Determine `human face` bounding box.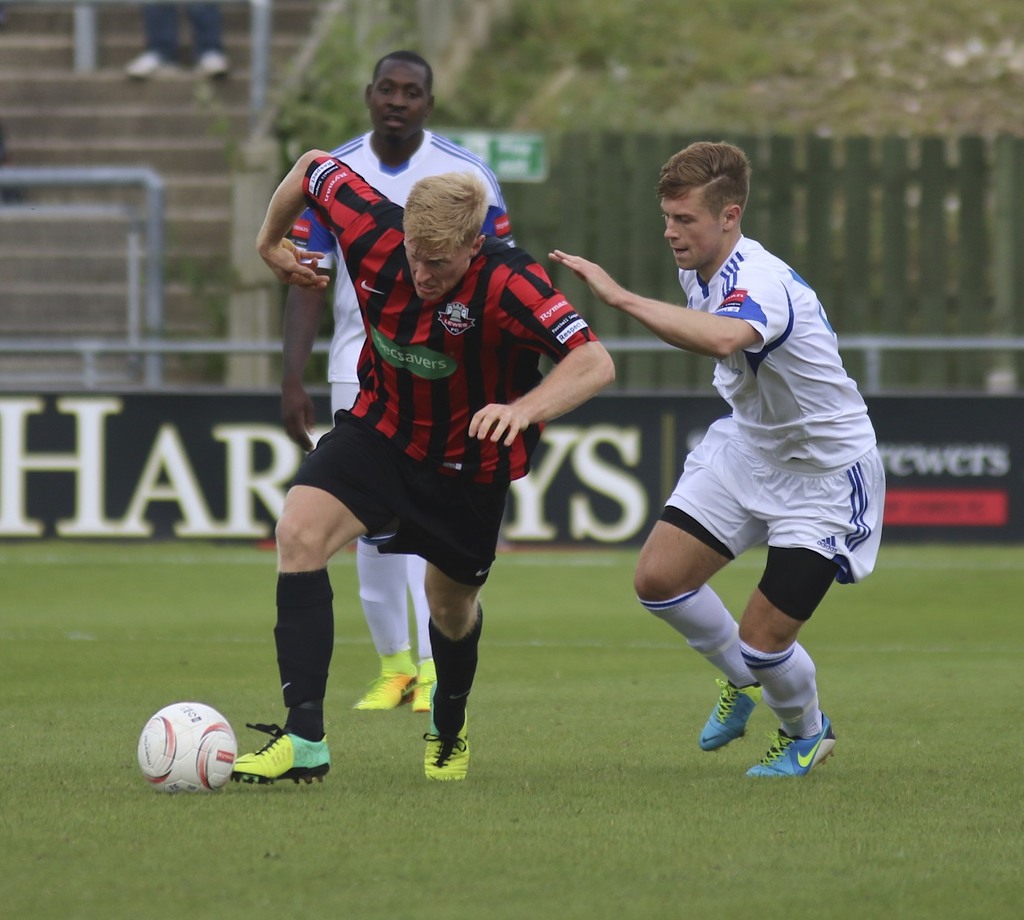
Determined: {"x1": 412, "y1": 232, "x2": 457, "y2": 299}.
